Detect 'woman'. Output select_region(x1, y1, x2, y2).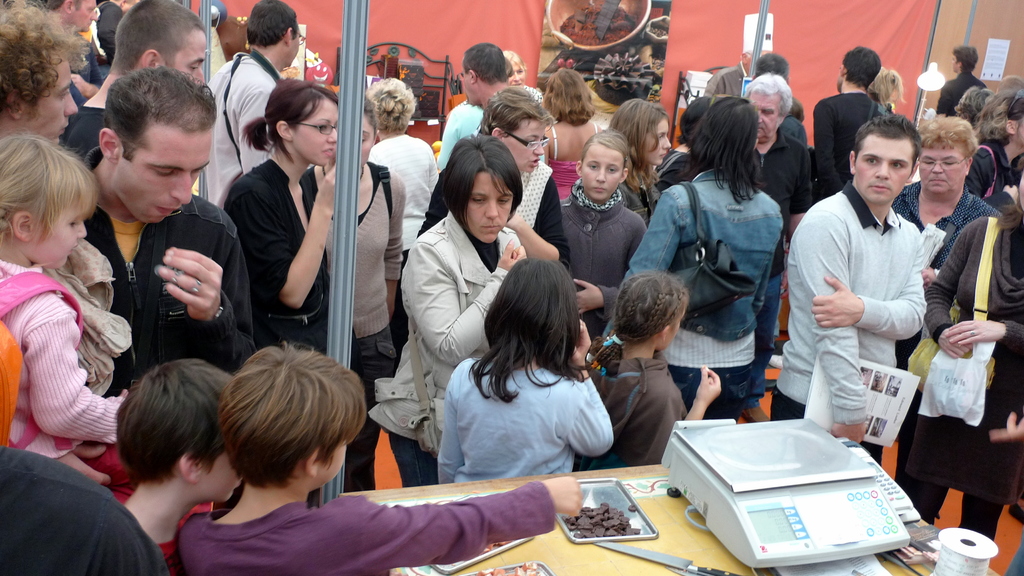
select_region(360, 140, 559, 481).
